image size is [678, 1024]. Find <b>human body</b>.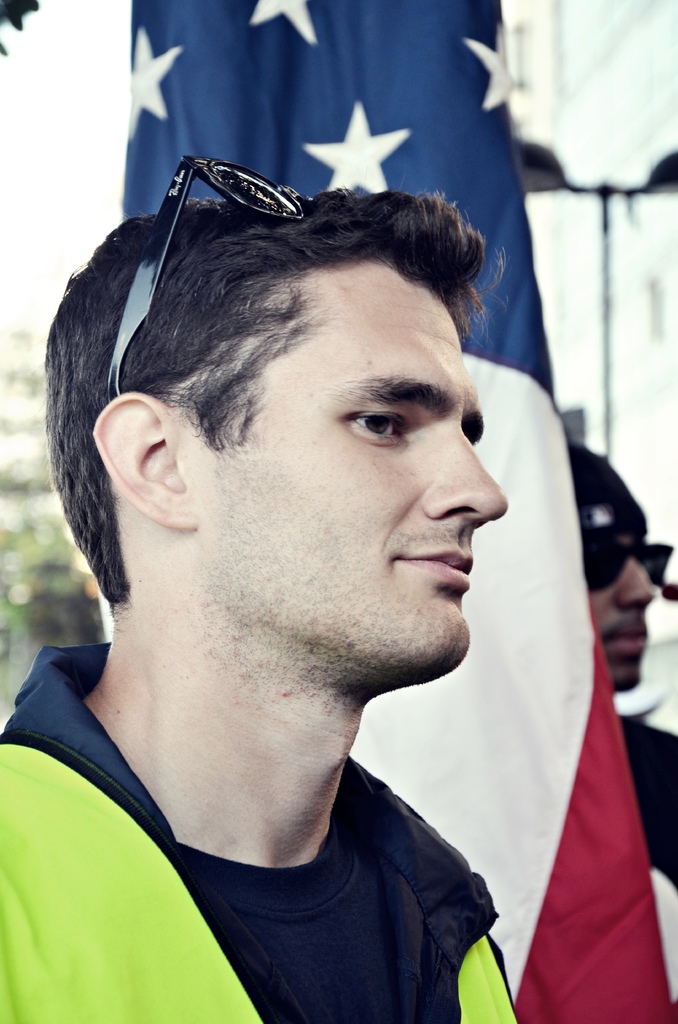
<box>4,179,604,984</box>.
